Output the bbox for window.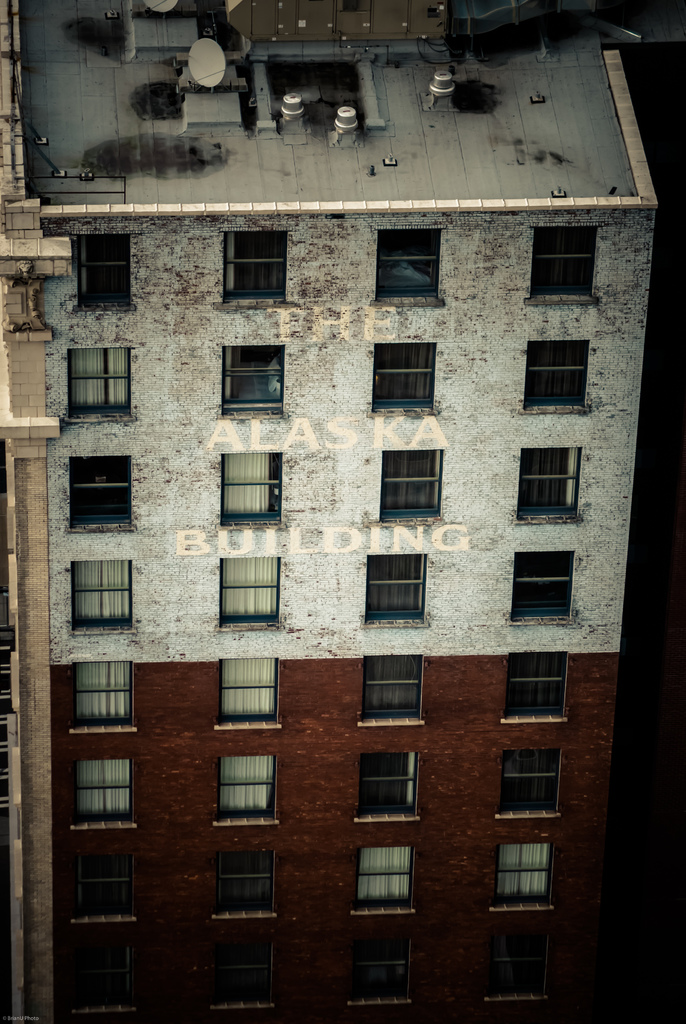
x1=484, y1=936, x2=549, y2=1006.
